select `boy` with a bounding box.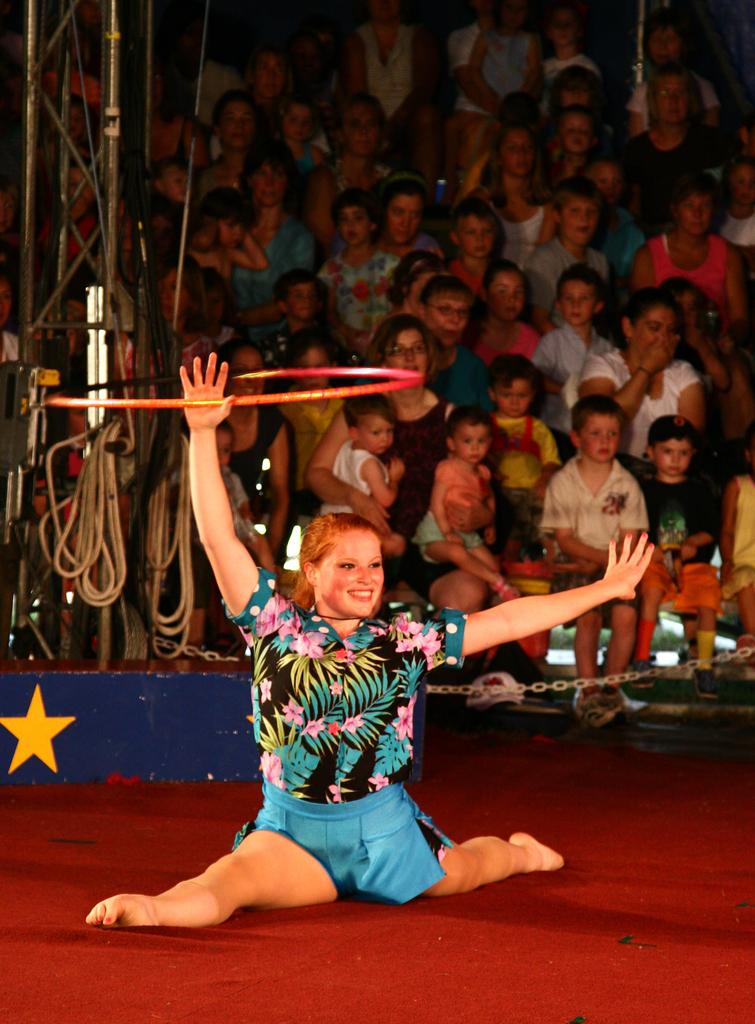
[left=446, top=195, right=502, bottom=299].
